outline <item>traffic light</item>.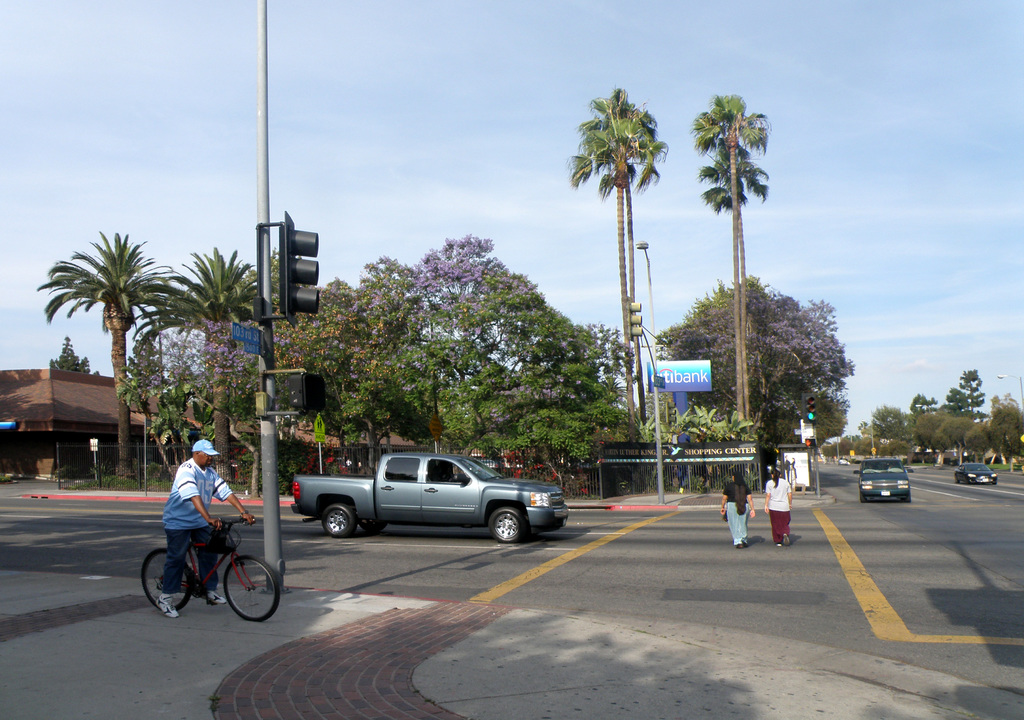
Outline: [801, 394, 816, 424].
